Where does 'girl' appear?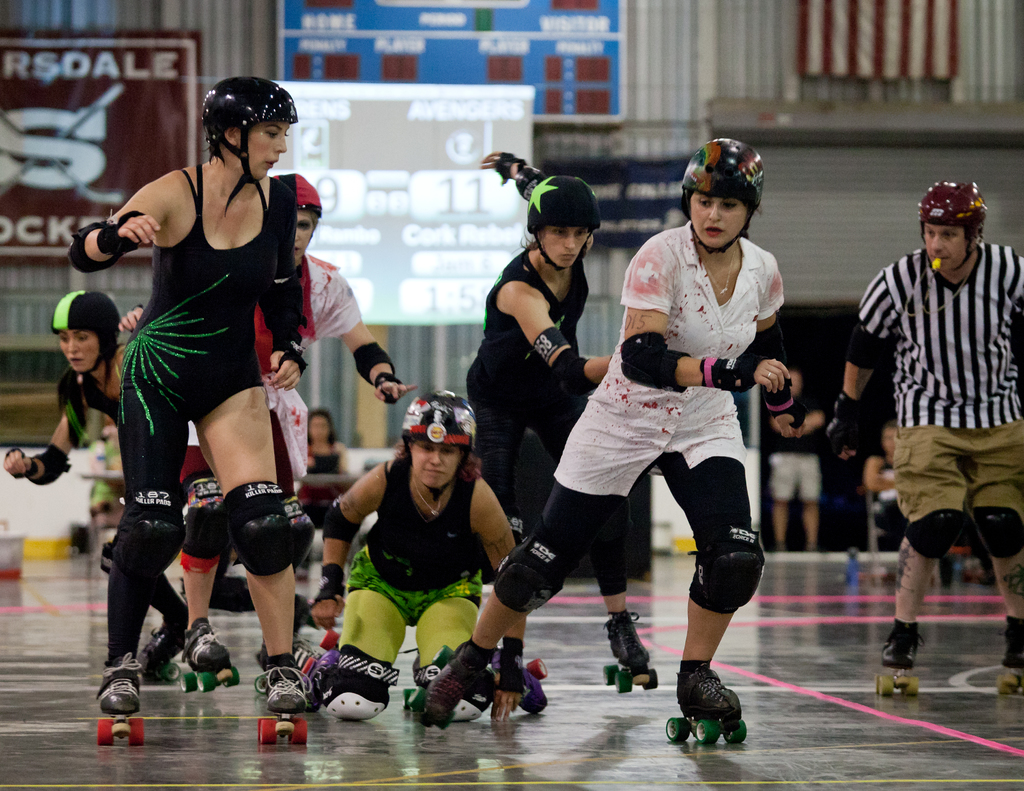
Appears at {"x1": 428, "y1": 142, "x2": 799, "y2": 753}.
